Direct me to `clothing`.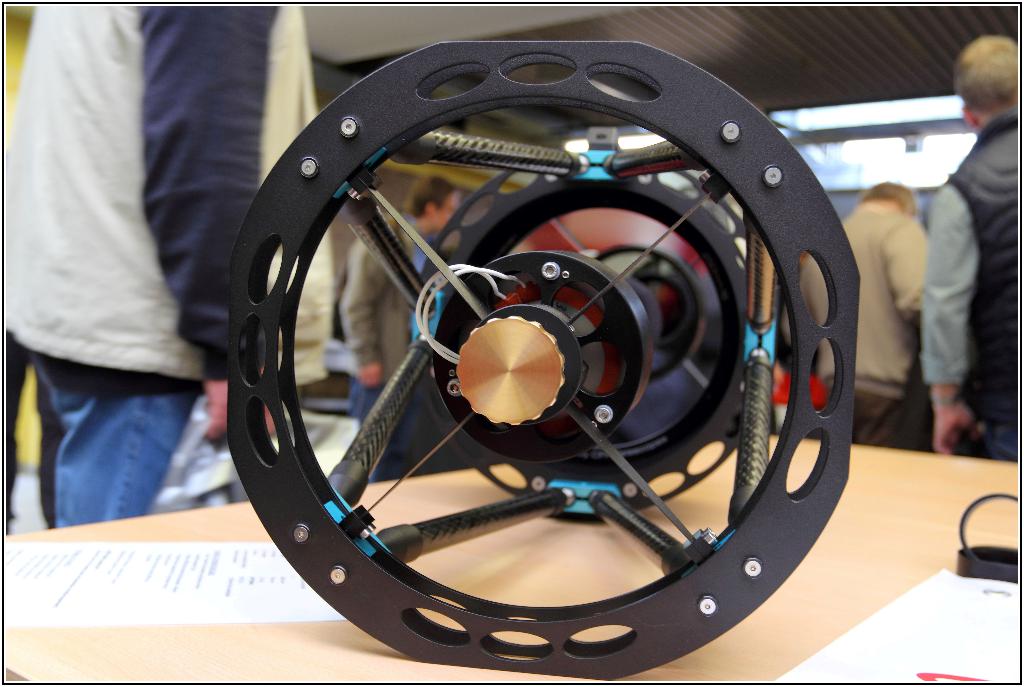
Direction: [left=0, top=0, right=332, bottom=526].
